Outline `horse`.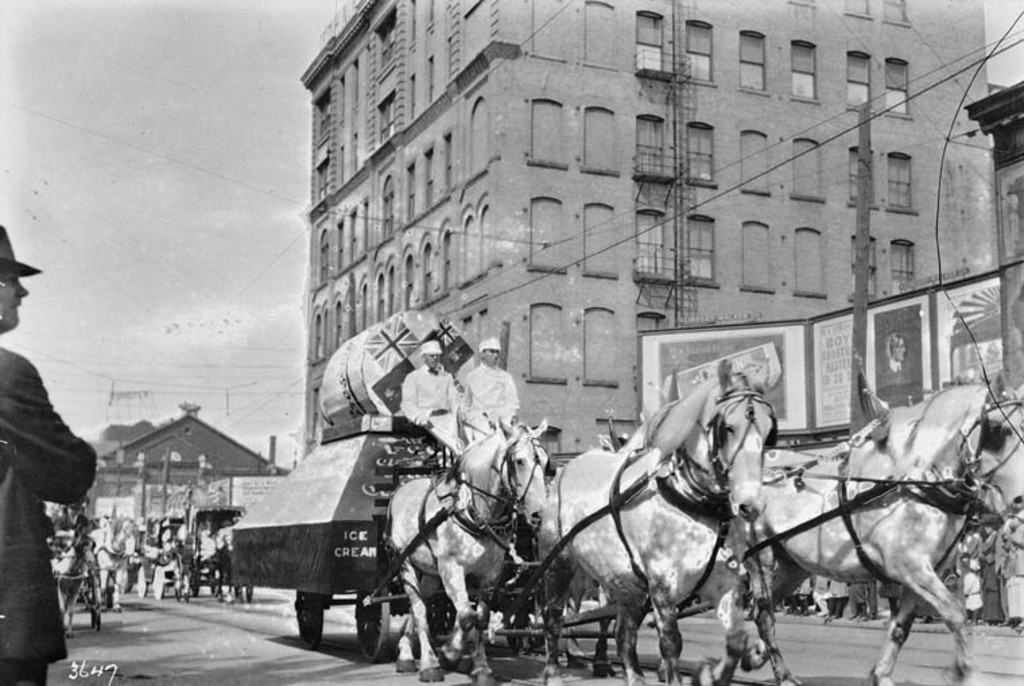
Outline: l=693, t=371, r=1023, b=685.
